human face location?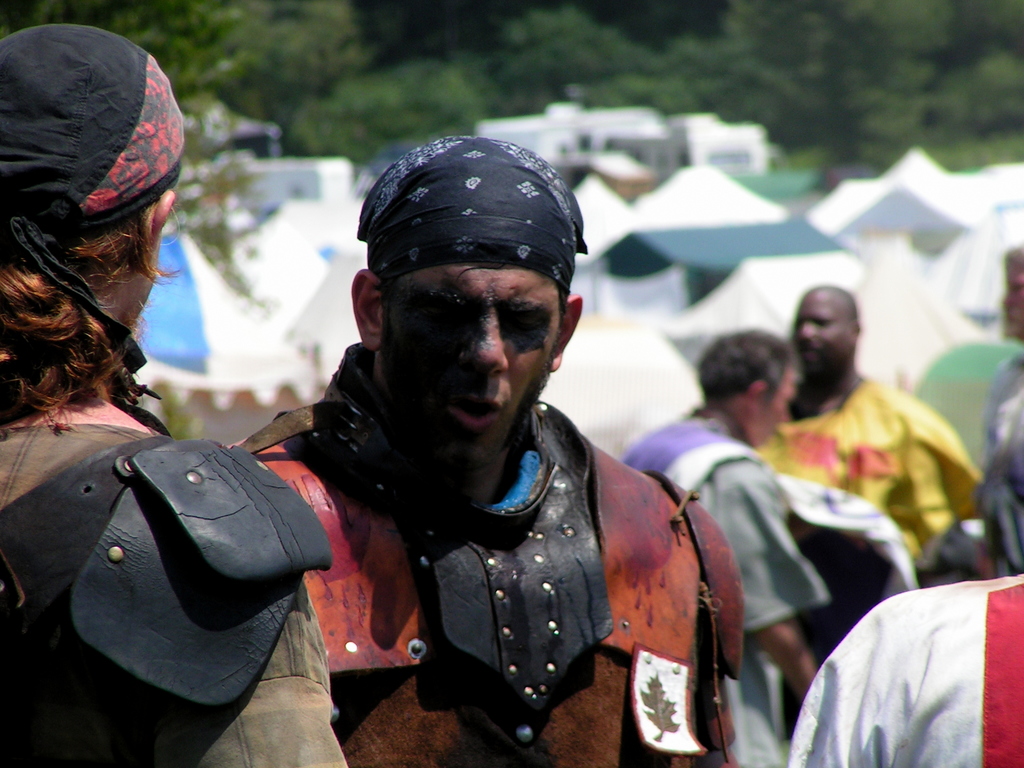
994, 257, 1021, 347
